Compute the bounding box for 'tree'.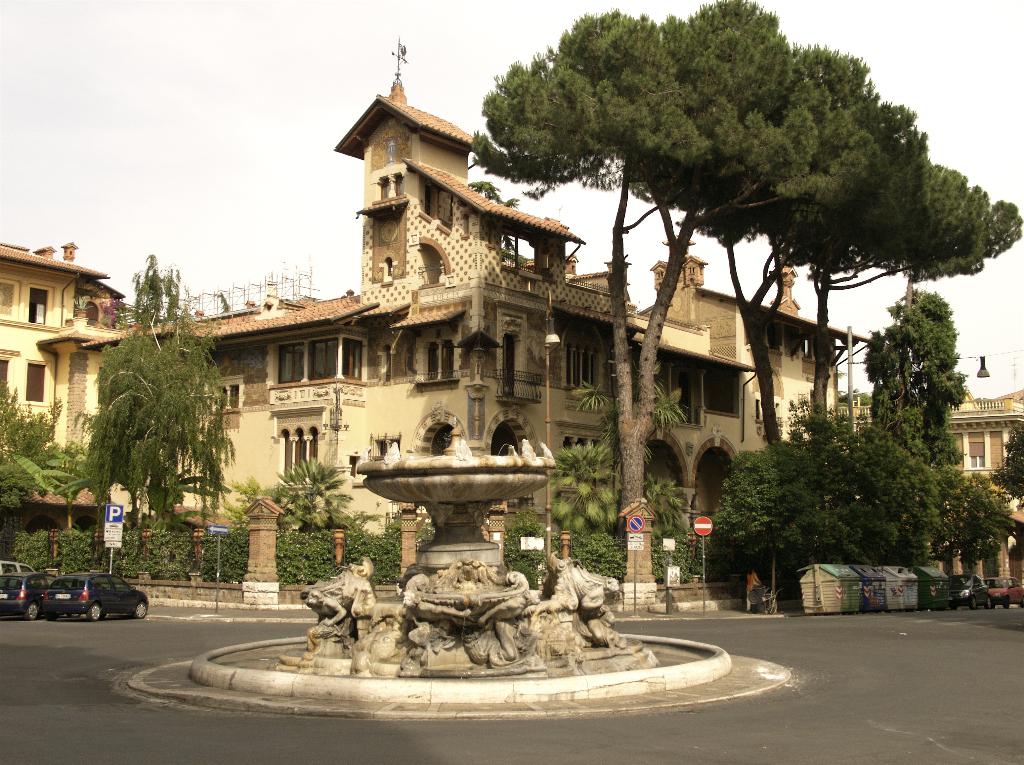
[left=548, top=445, right=616, bottom=539].
